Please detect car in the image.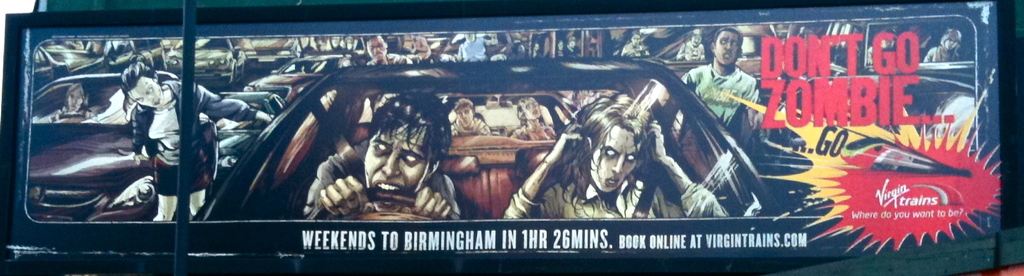
BBox(28, 65, 182, 224).
